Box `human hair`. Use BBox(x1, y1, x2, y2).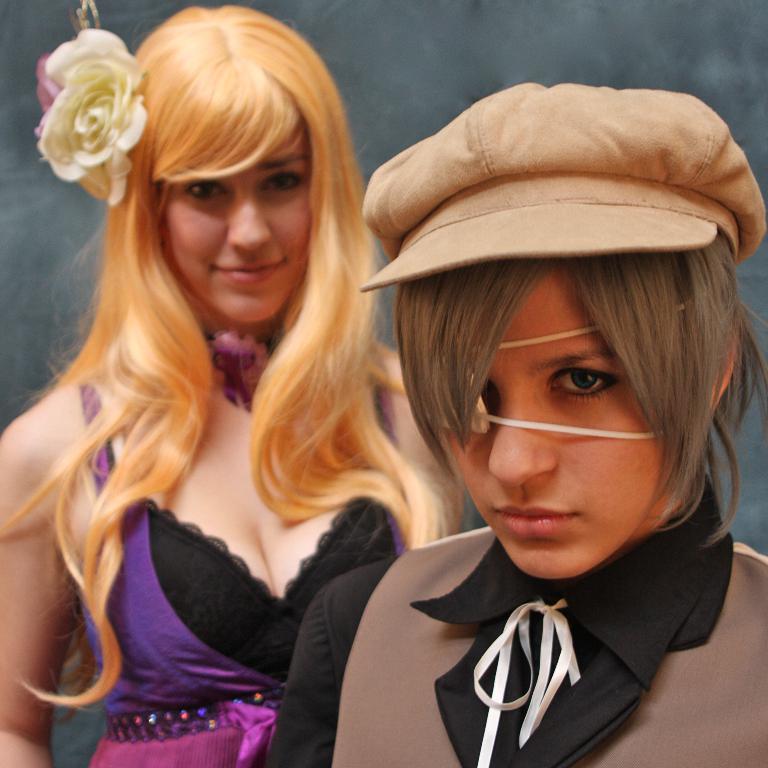
BBox(29, 0, 388, 705).
